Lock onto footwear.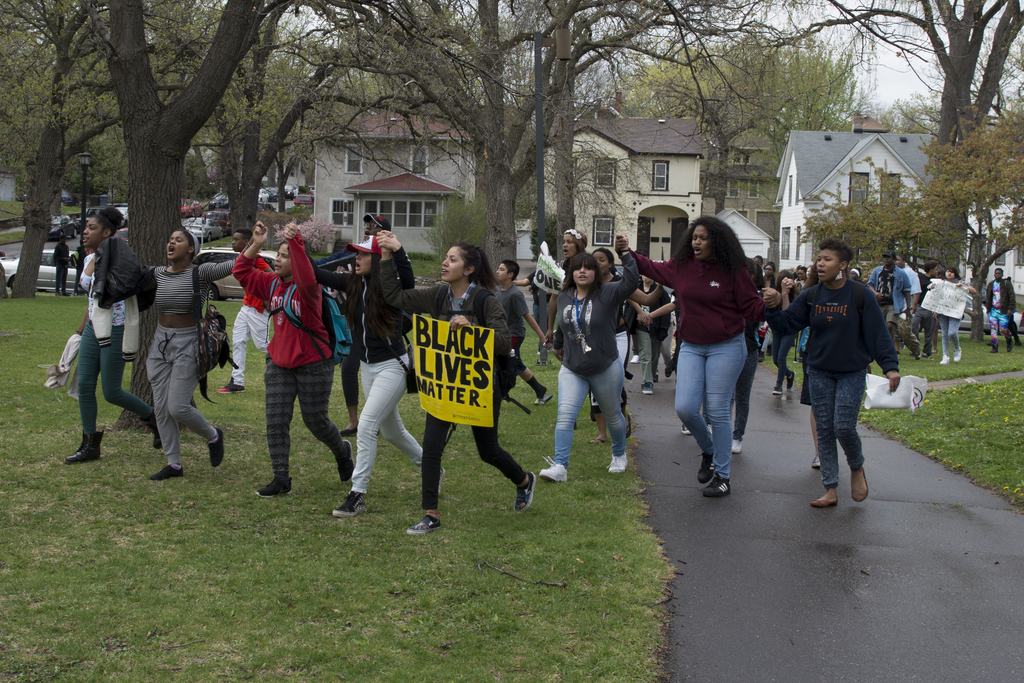
Locked: (x1=56, y1=293, x2=61, y2=294).
